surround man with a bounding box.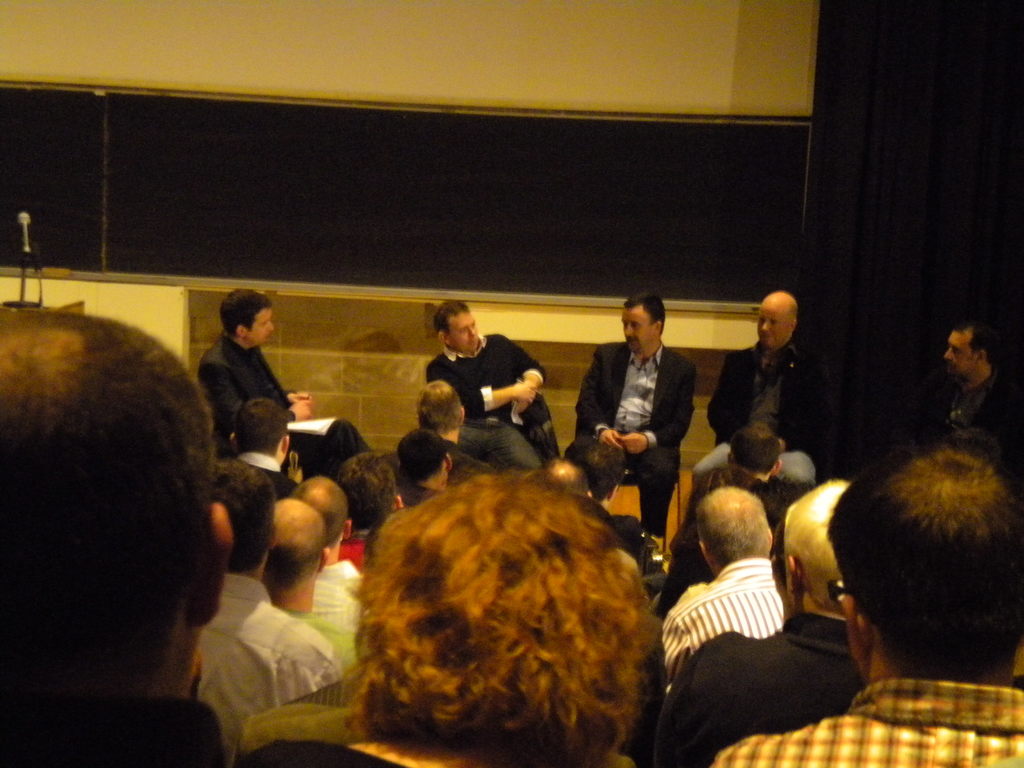
region(657, 487, 785, 673).
